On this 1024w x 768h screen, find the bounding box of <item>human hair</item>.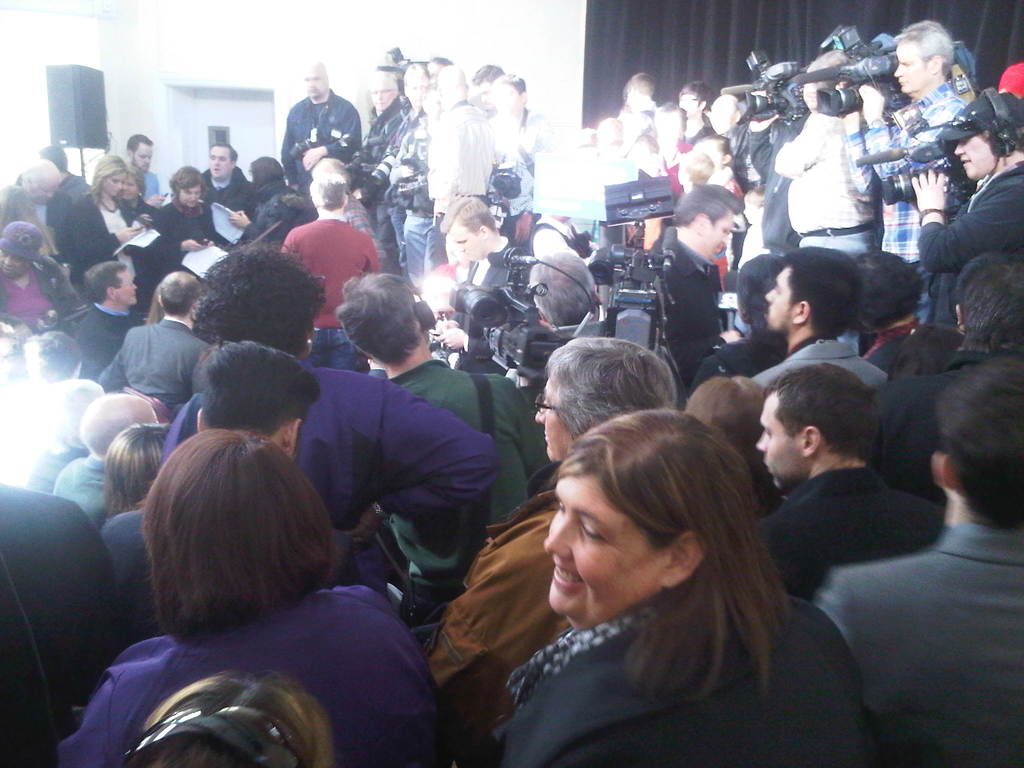
Bounding box: (737, 249, 783, 369).
